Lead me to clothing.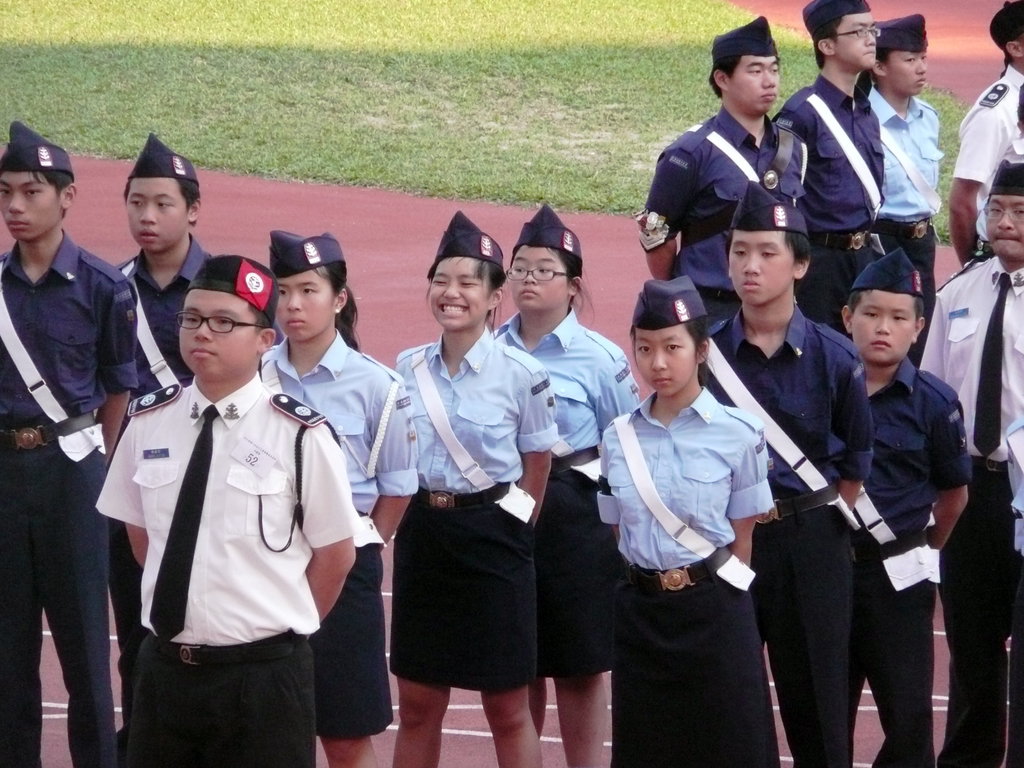
Lead to select_region(850, 360, 970, 543).
